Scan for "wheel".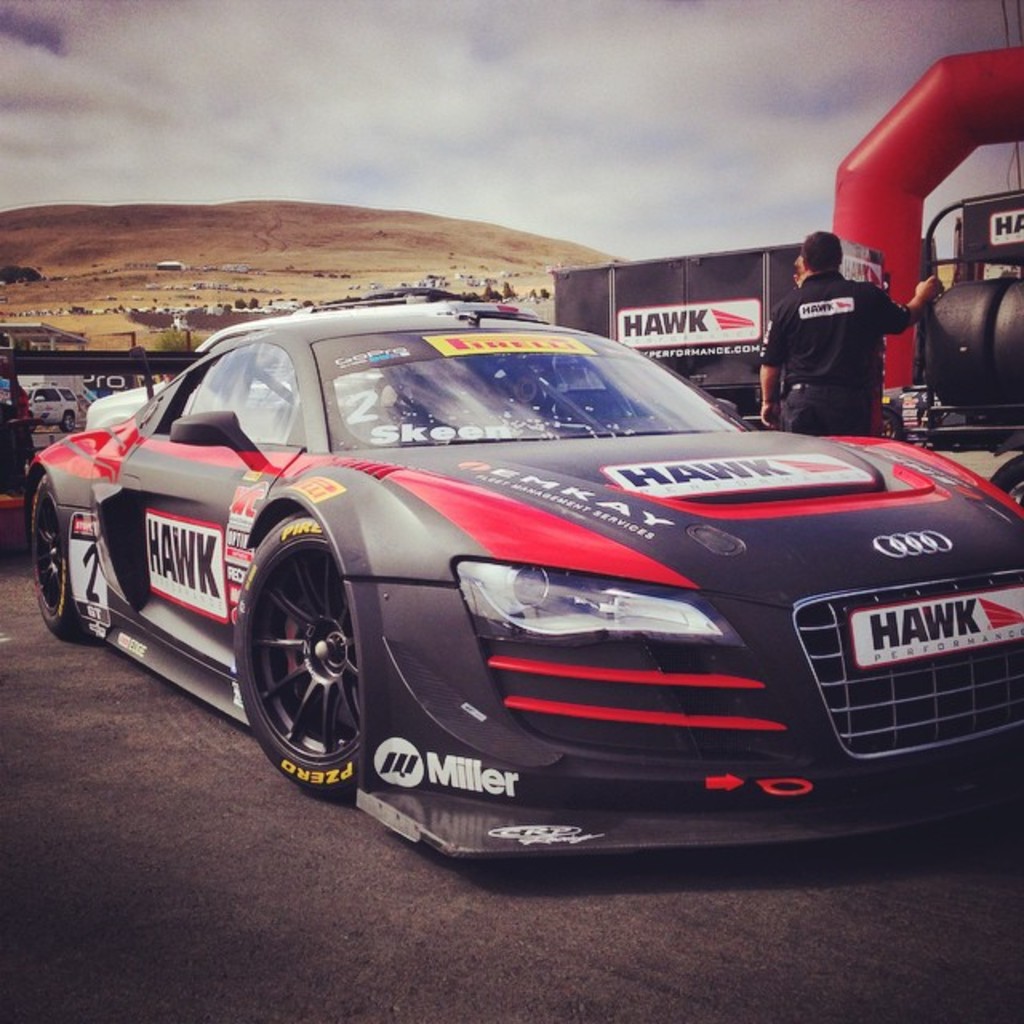
Scan result: 61:410:77:429.
